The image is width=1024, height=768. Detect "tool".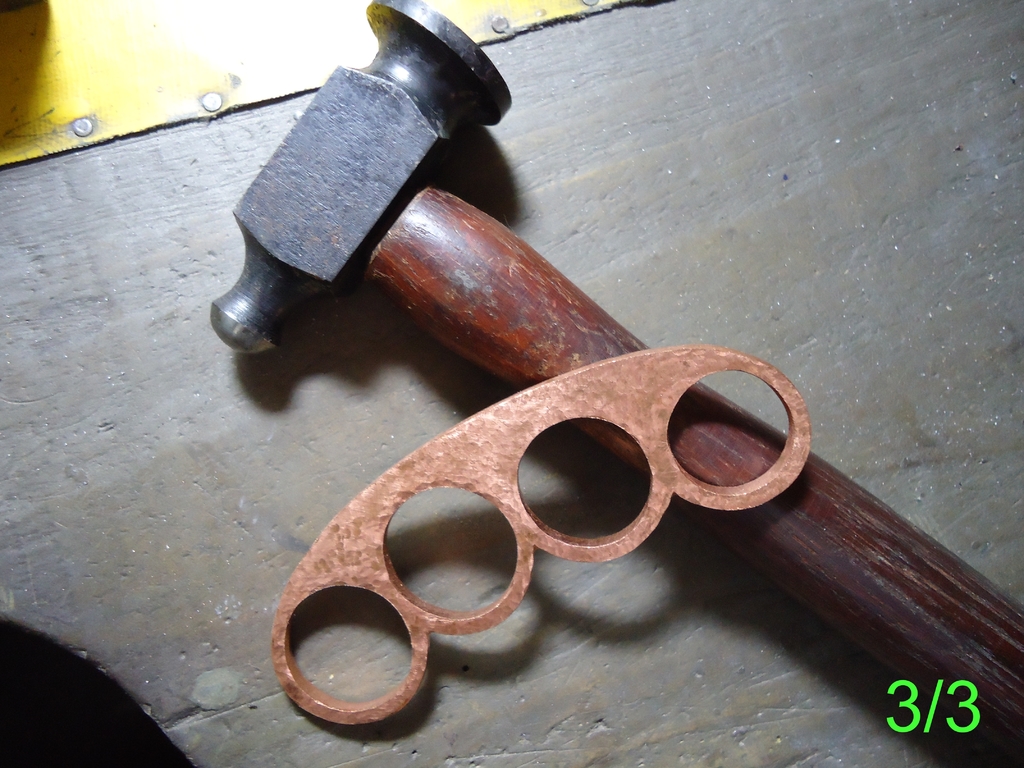
Detection: Rect(205, 0, 1022, 762).
